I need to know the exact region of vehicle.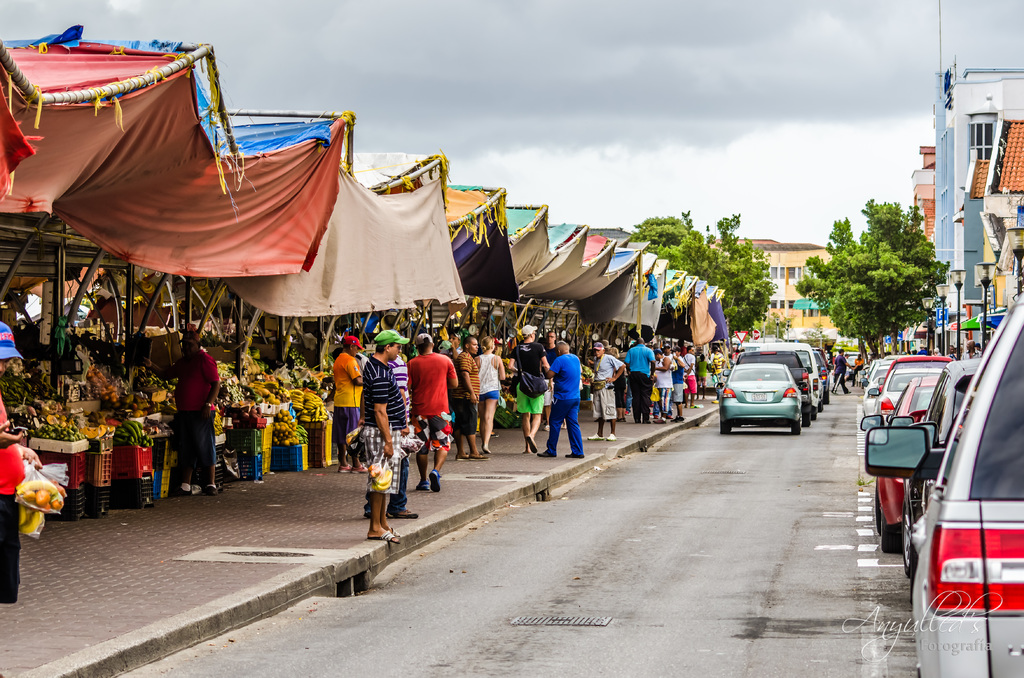
Region: (x1=806, y1=346, x2=829, y2=401).
